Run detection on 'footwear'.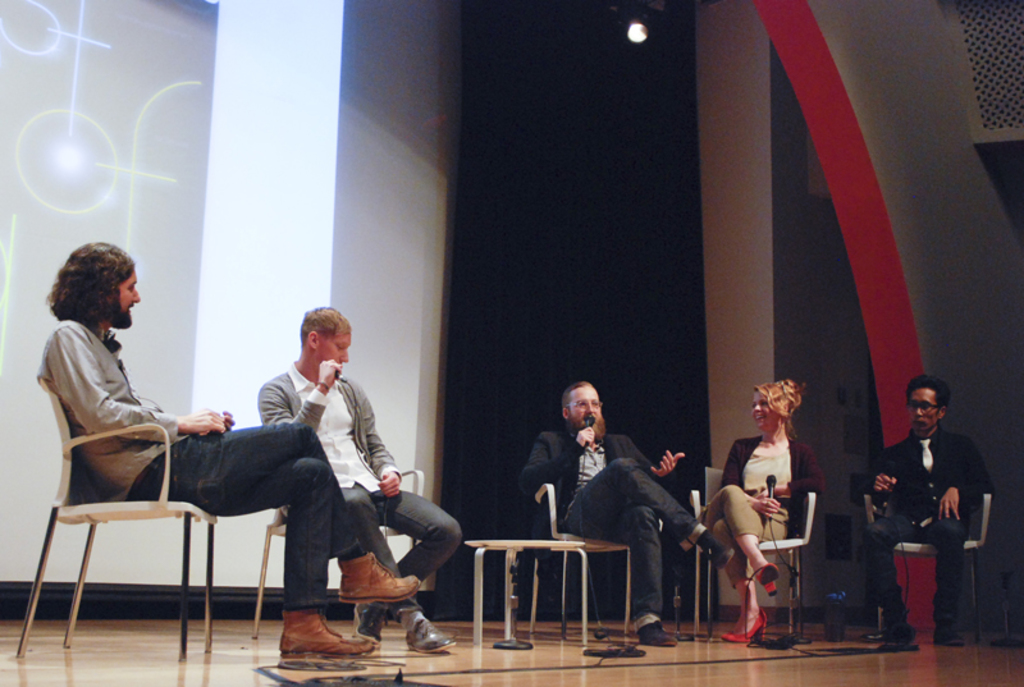
Result: BBox(870, 618, 915, 647).
